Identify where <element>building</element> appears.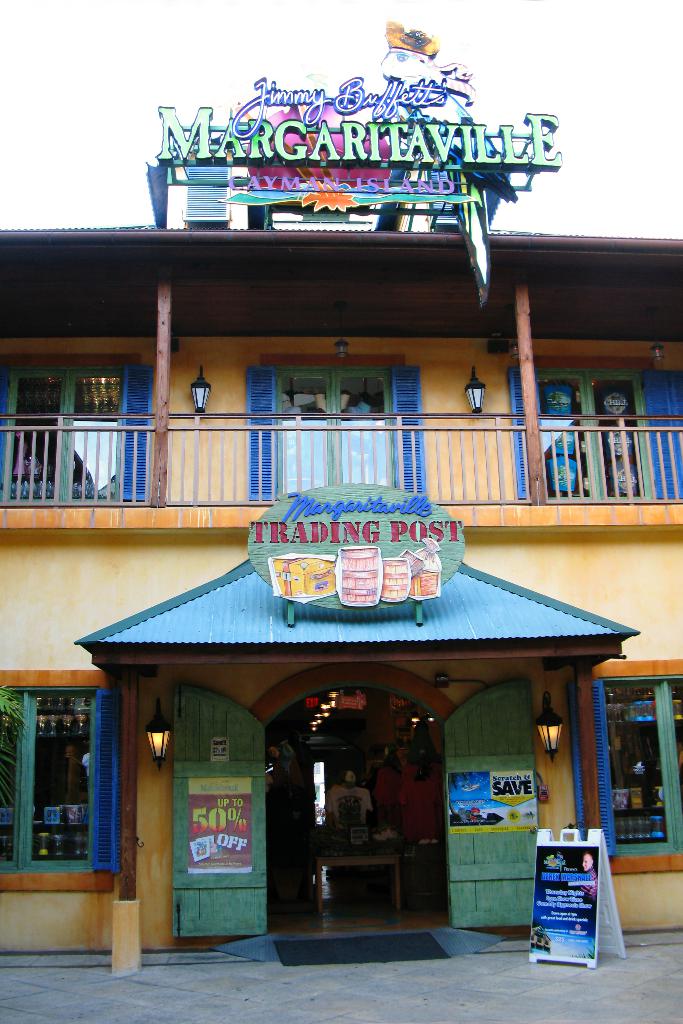
Appears at x1=0, y1=24, x2=682, y2=979.
